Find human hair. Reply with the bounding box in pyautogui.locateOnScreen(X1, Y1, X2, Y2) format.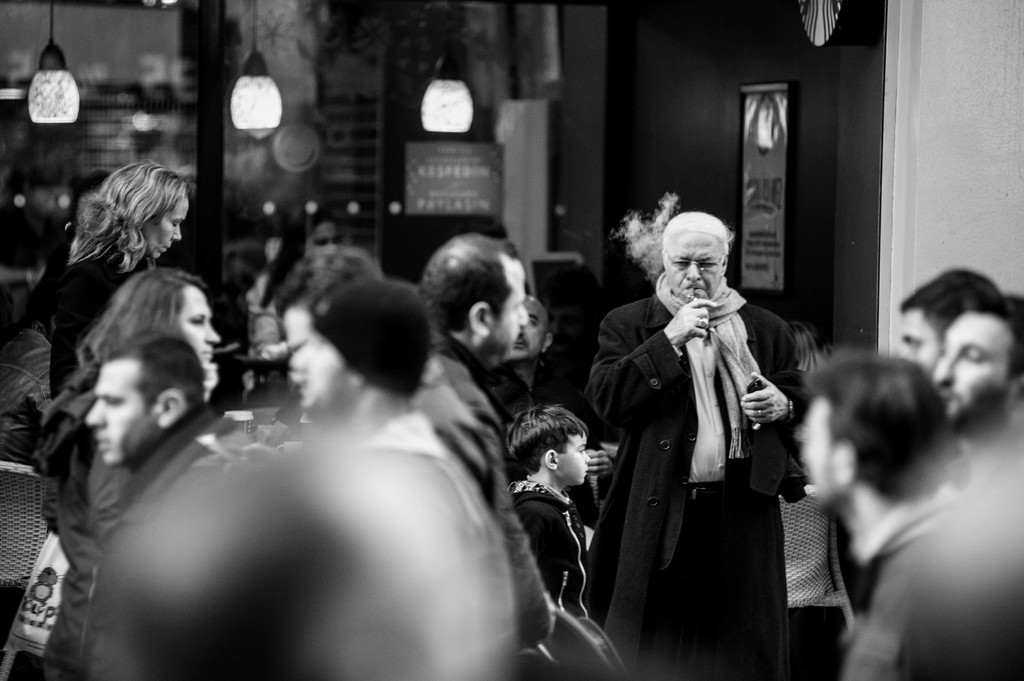
pyautogui.locateOnScreen(73, 264, 207, 369).
